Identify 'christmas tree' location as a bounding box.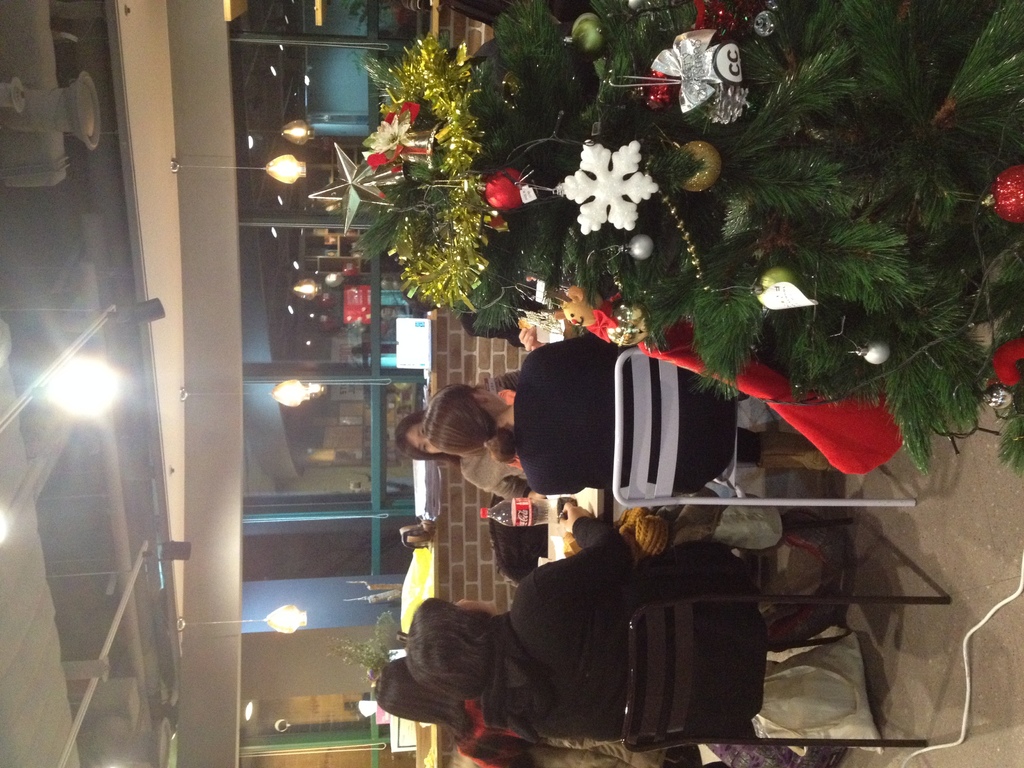
bbox=[306, 0, 1023, 481].
